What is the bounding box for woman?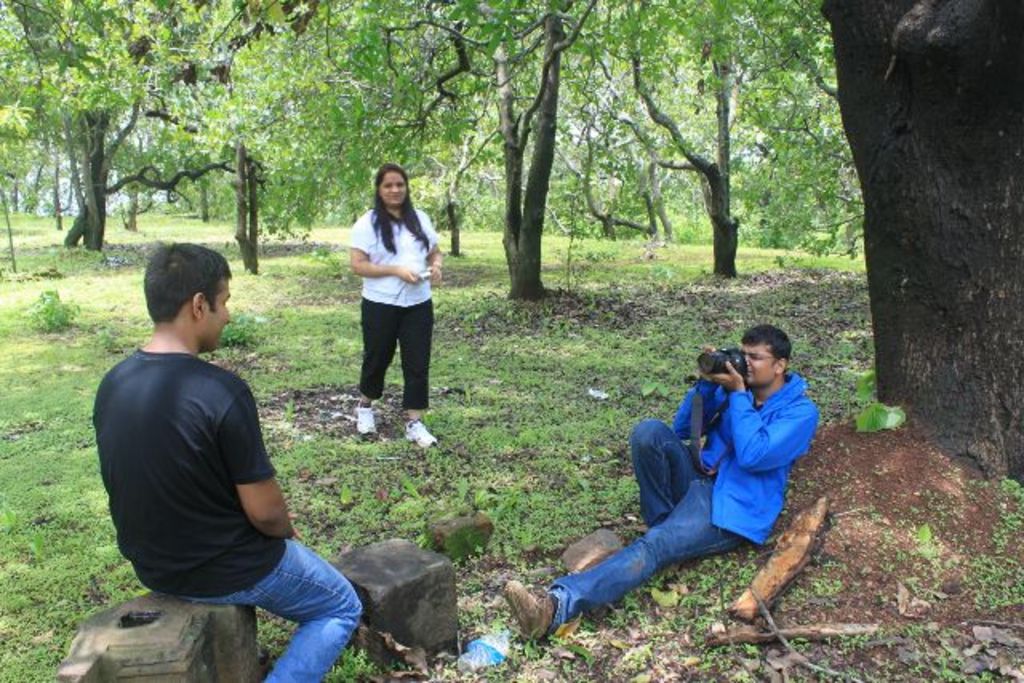
<bbox>342, 147, 459, 462</bbox>.
